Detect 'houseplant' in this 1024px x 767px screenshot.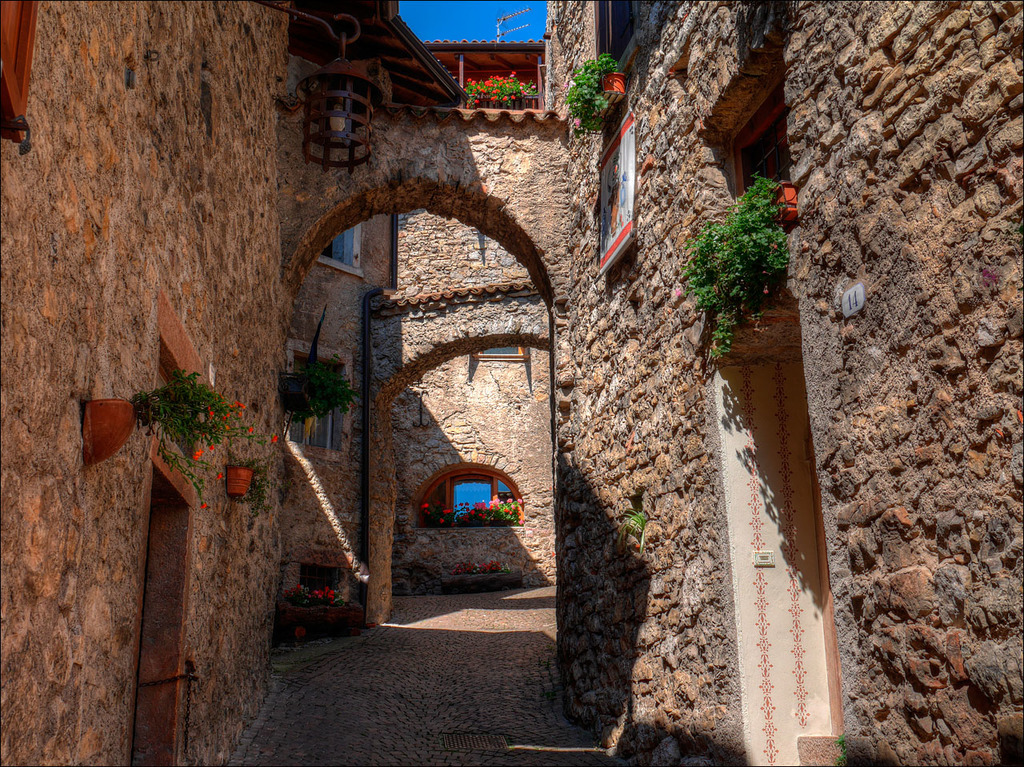
Detection: crop(682, 173, 801, 358).
